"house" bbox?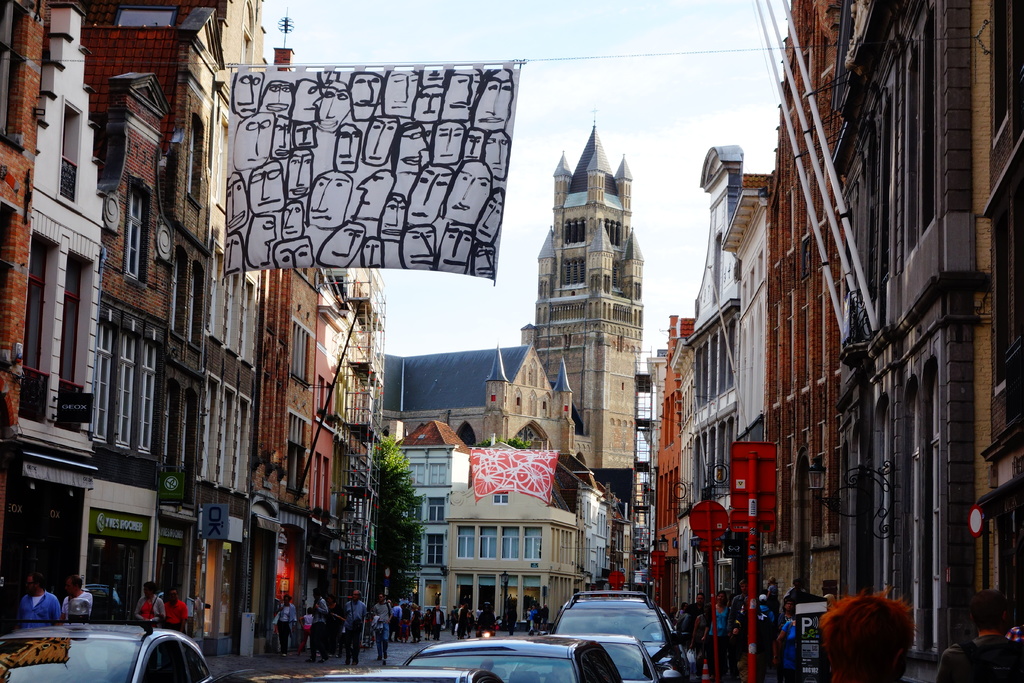
{"left": 737, "top": 189, "right": 787, "bottom": 682}
